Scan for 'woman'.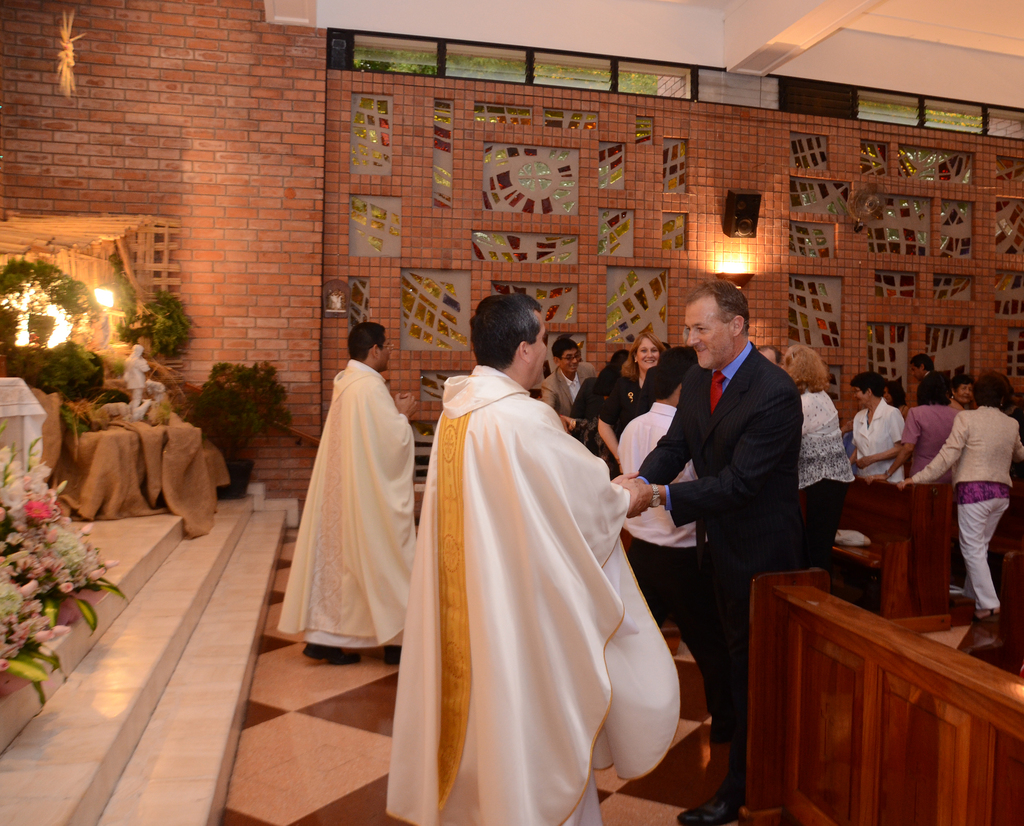
Scan result: region(868, 373, 968, 488).
